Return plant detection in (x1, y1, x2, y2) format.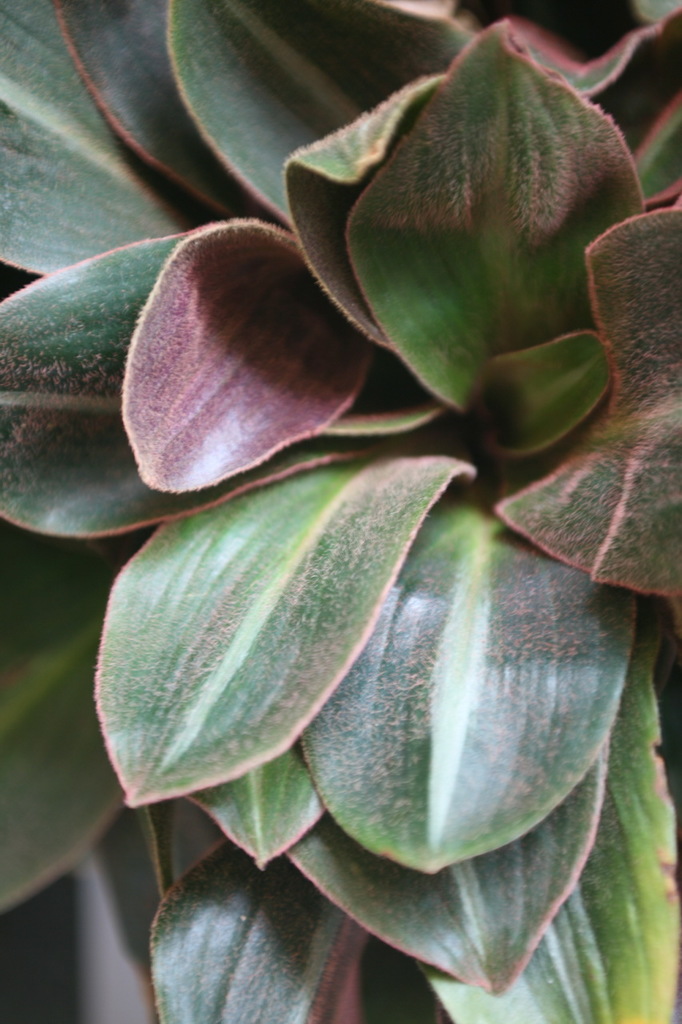
(18, 0, 673, 1004).
